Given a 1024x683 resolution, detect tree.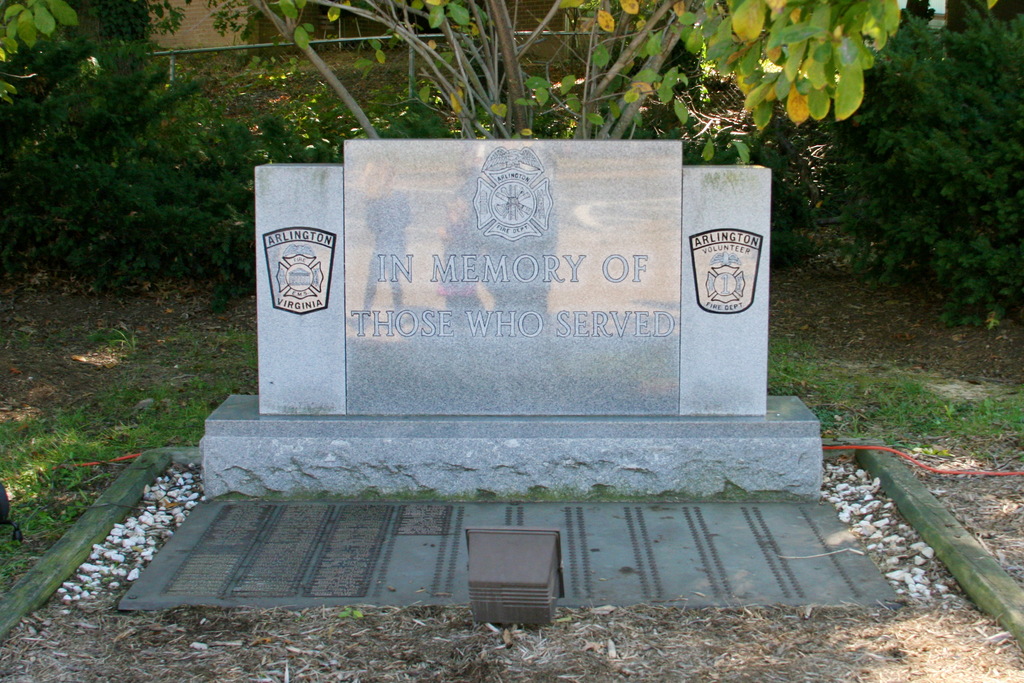
231/0/901/141.
